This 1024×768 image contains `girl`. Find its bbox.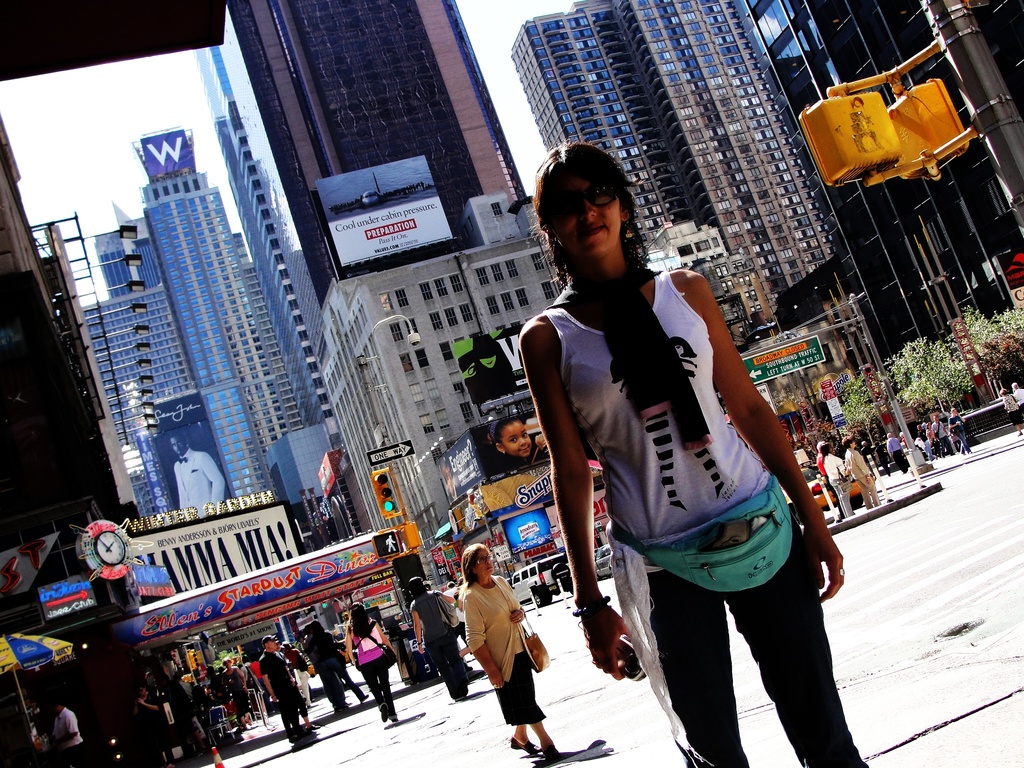
detection(518, 142, 868, 767).
